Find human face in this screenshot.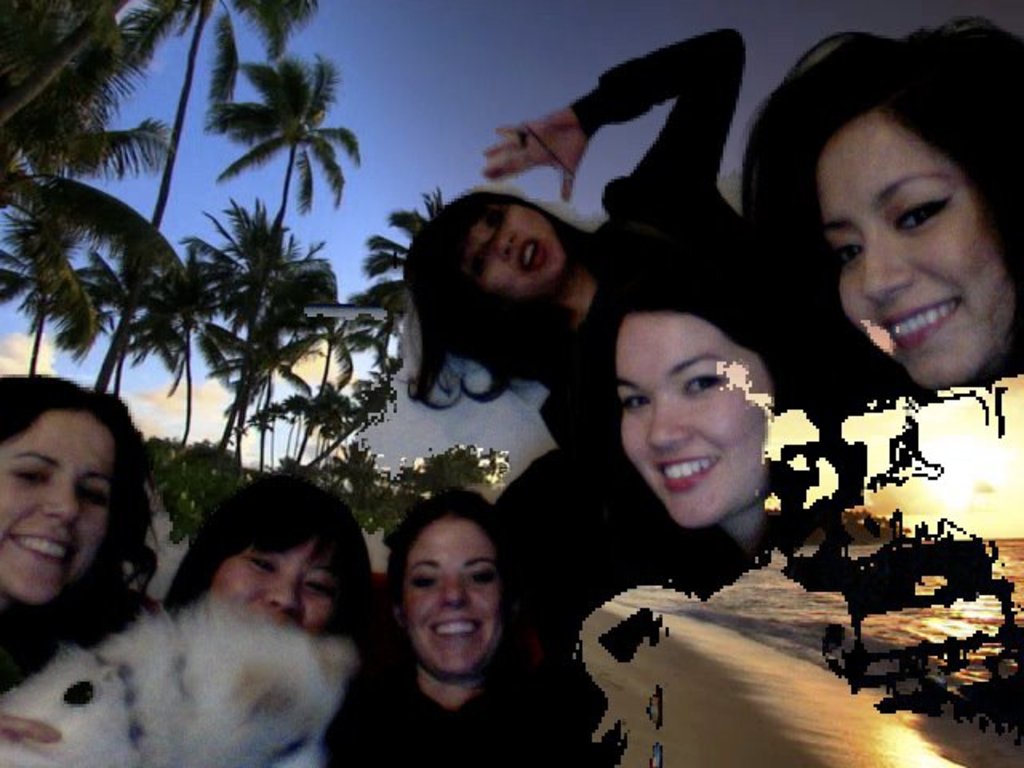
The bounding box for human face is (left=403, top=512, right=509, bottom=680).
